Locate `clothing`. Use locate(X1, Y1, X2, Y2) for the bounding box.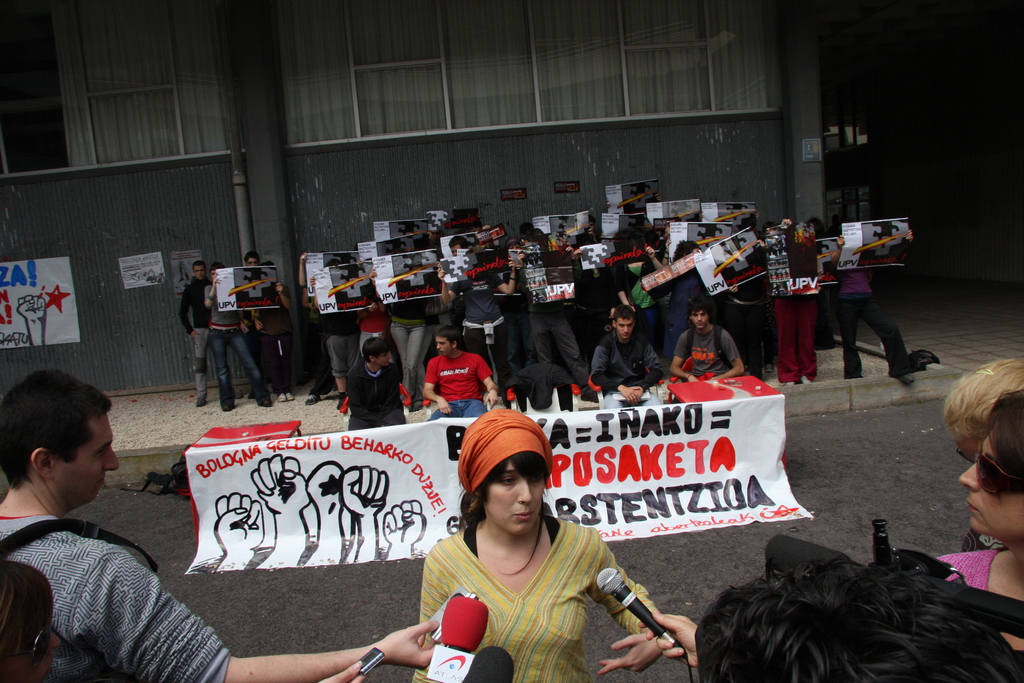
locate(214, 309, 241, 327).
